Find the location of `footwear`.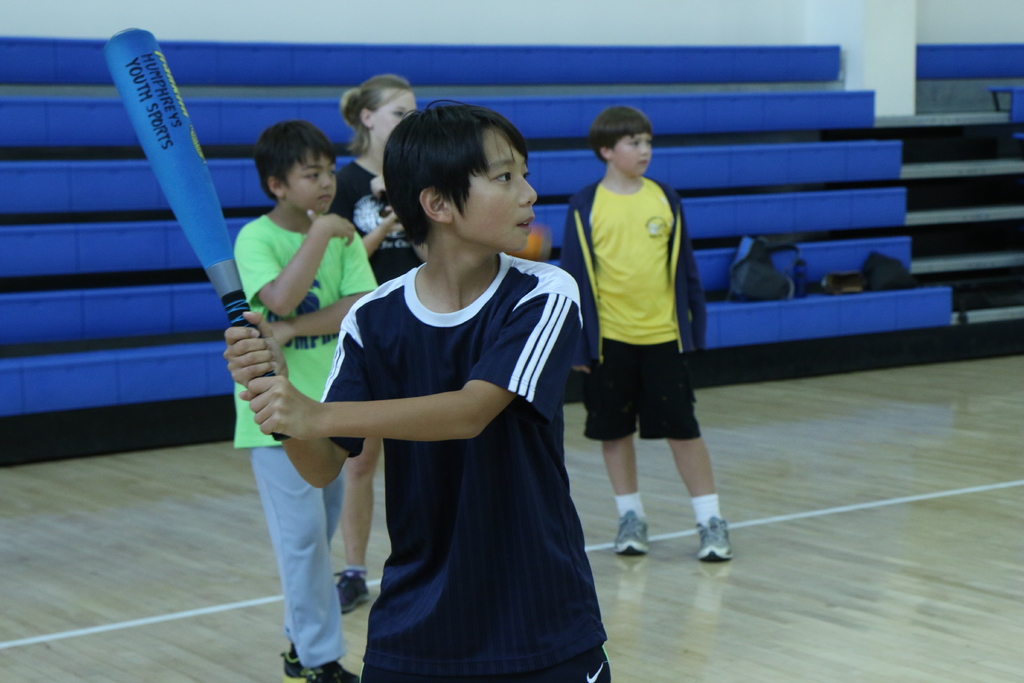
Location: box(693, 515, 737, 562).
